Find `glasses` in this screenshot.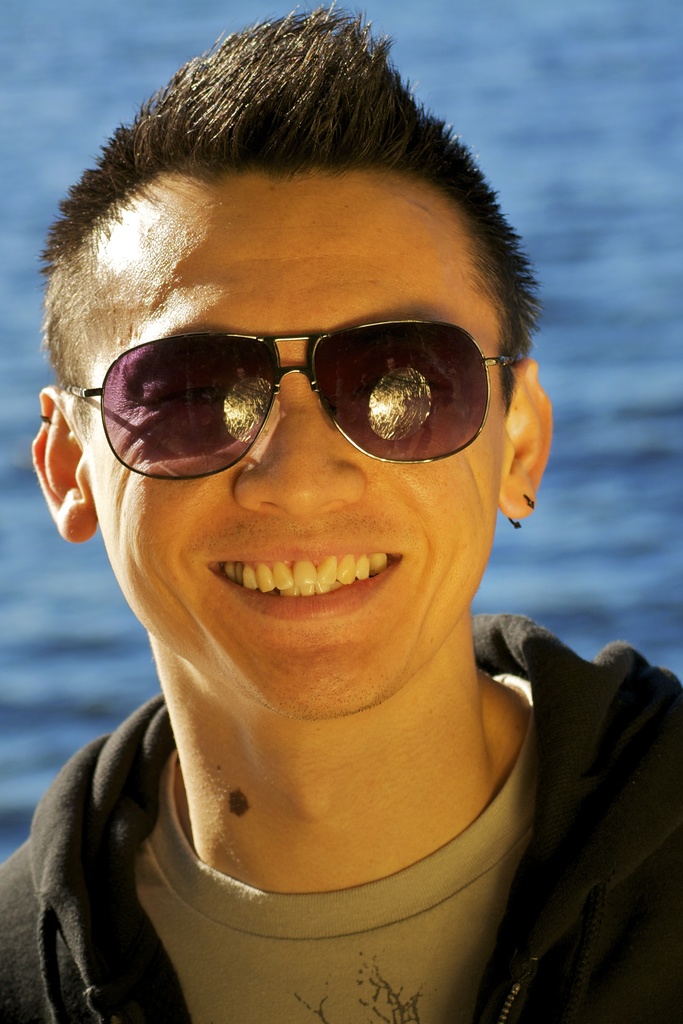
The bounding box for `glasses` is x1=63, y1=314, x2=528, y2=480.
